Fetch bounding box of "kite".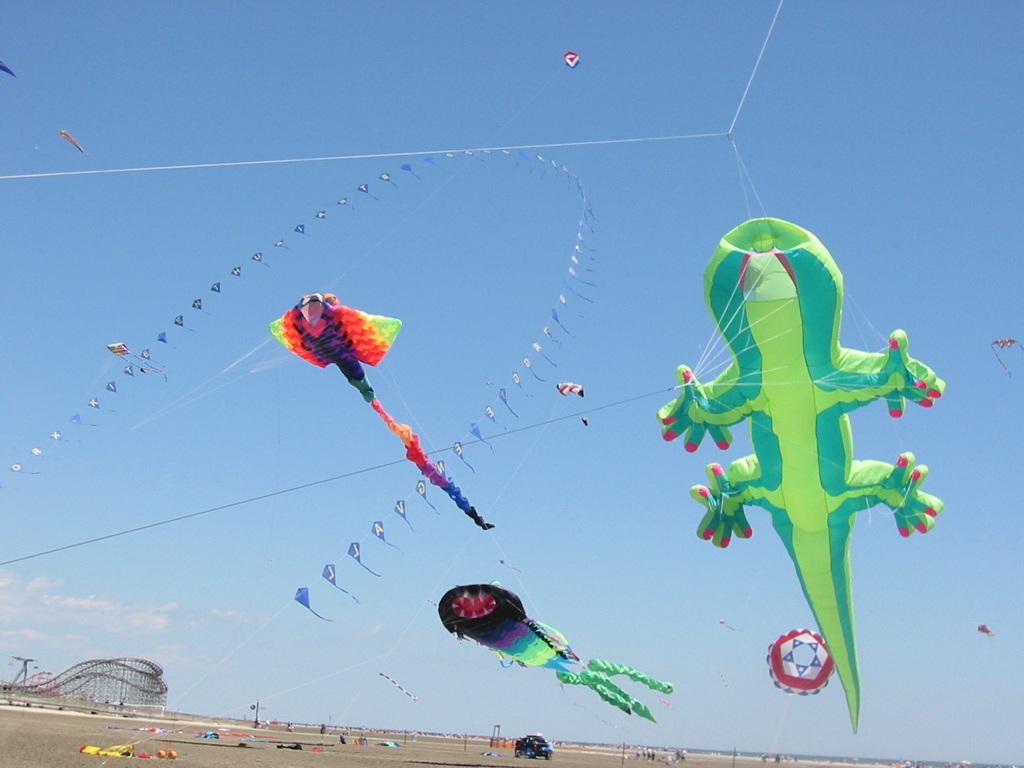
Bbox: [469,419,494,457].
